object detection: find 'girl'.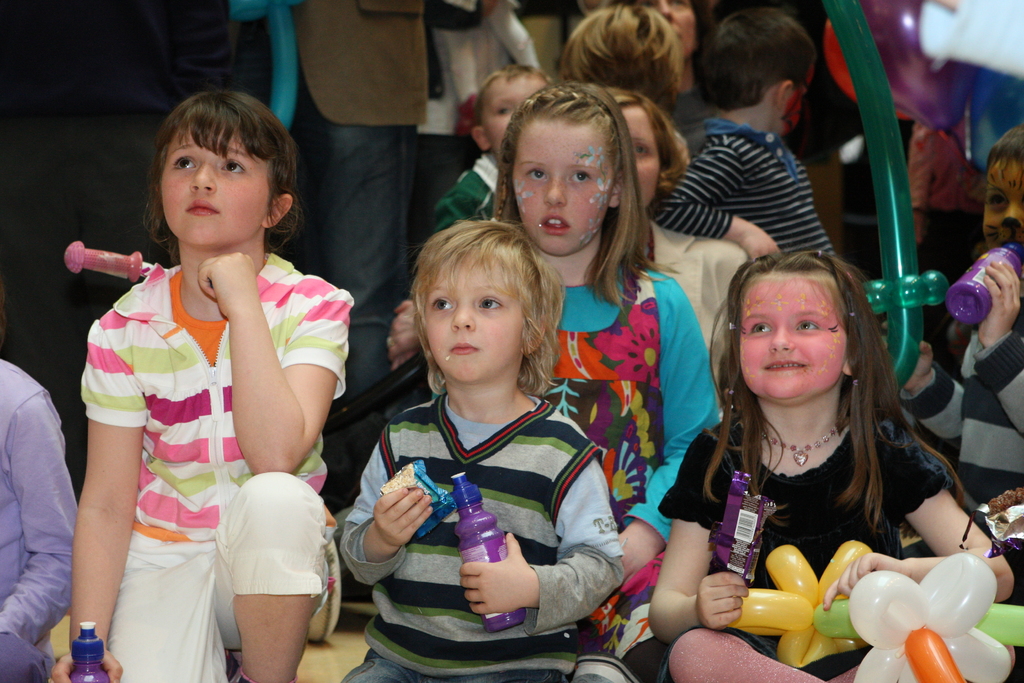
{"left": 431, "top": 81, "right": 720, "bottom": 682}.
